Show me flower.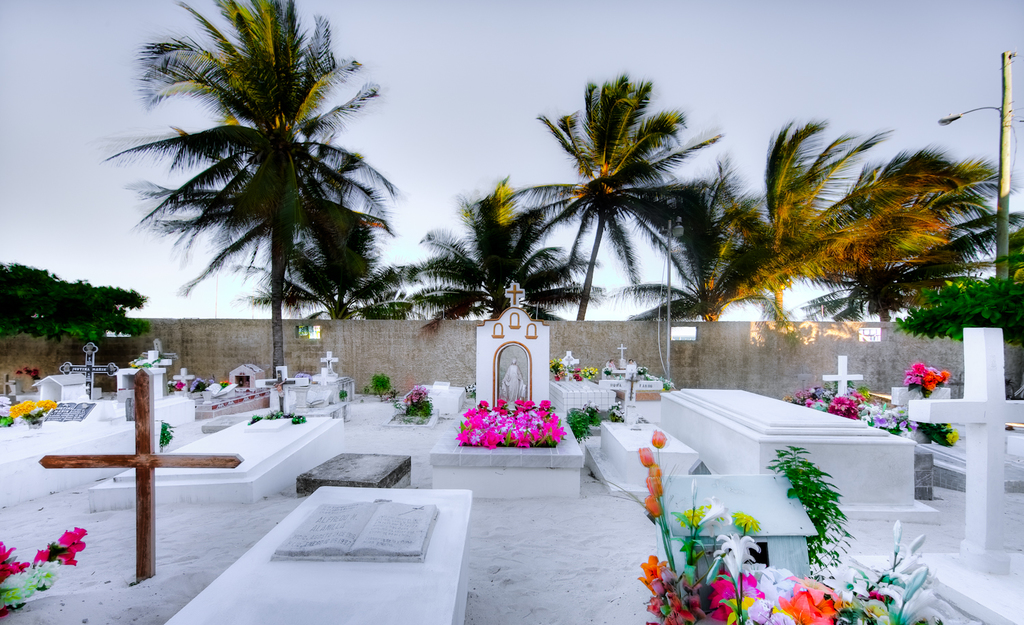
flower is here: 734, 512, 758, 529.
